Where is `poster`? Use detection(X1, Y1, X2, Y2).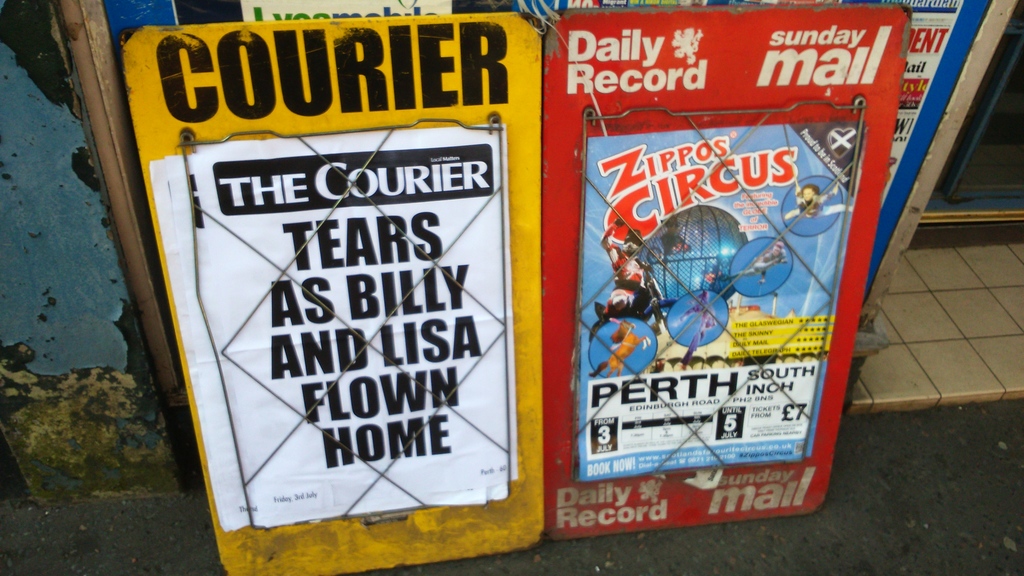
detection(521, 0, 960, 208).
